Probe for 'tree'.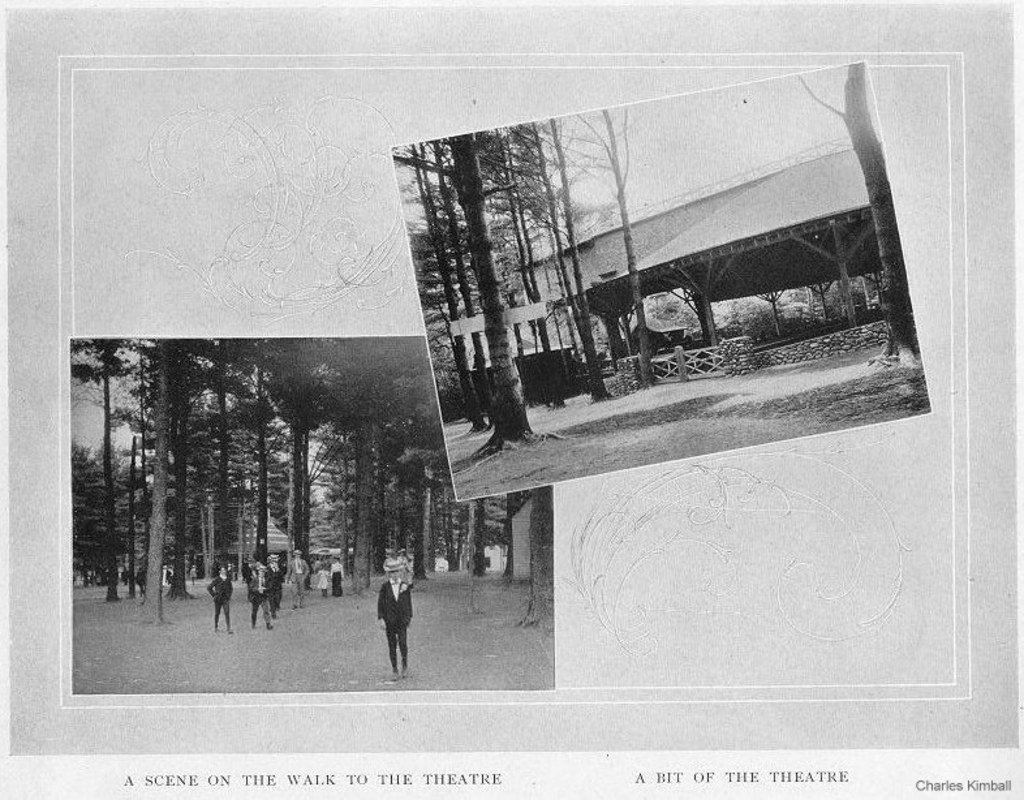
Probe result: <box>800,55,918,367</box>.
